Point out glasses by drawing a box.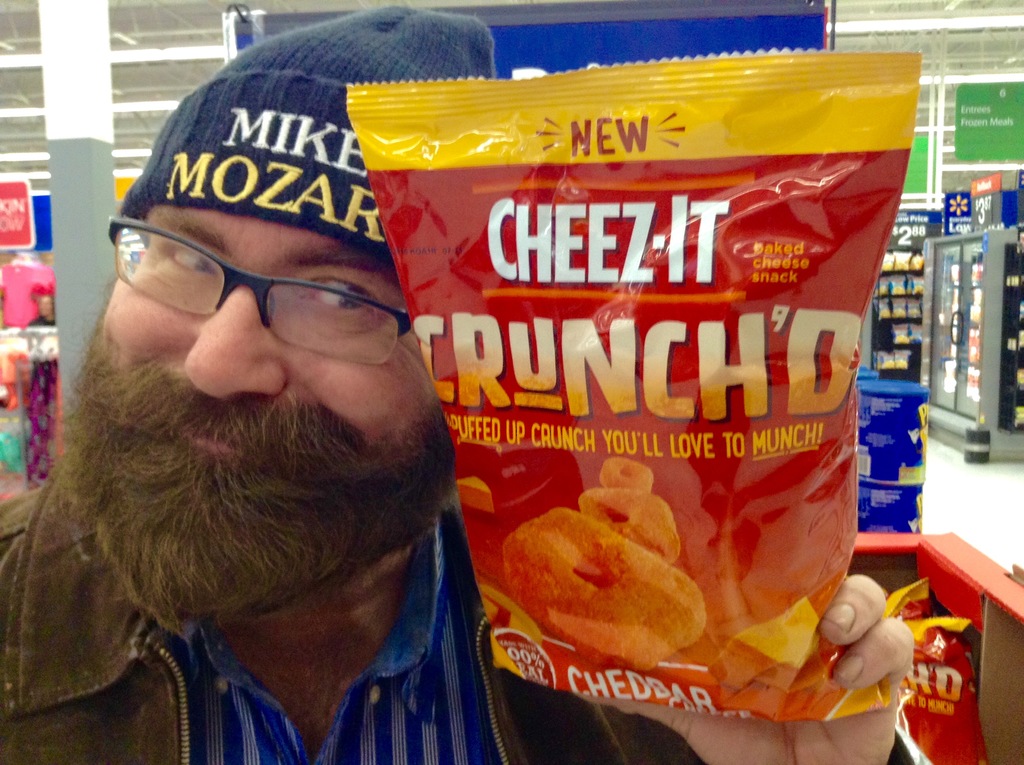
100/212/410/371.
